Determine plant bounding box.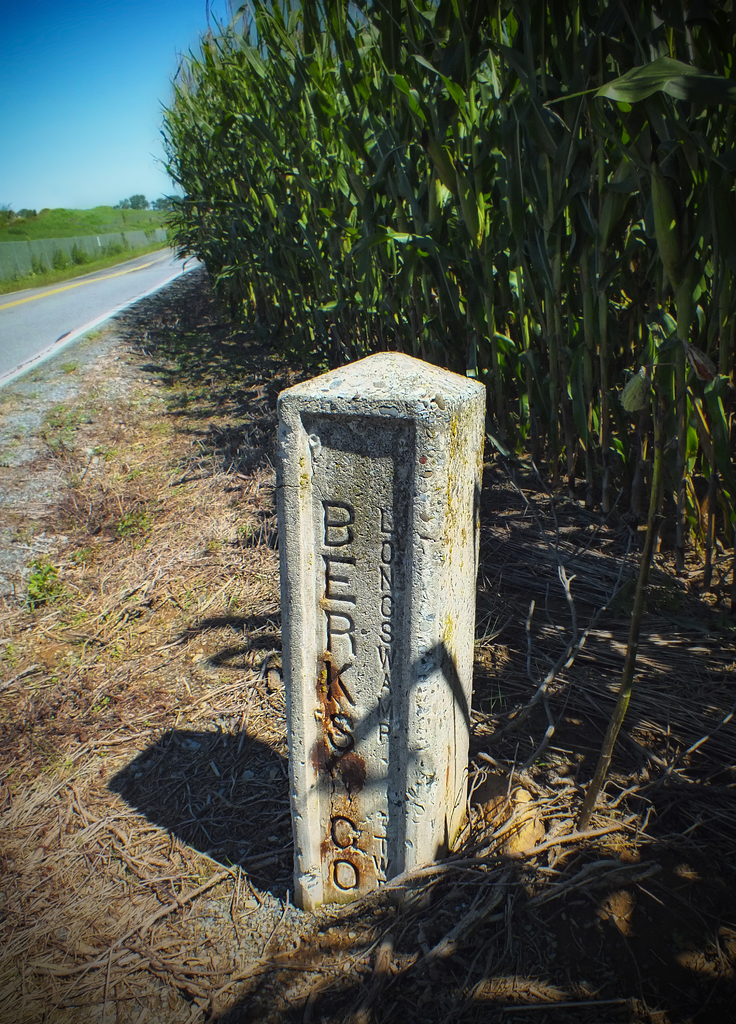
Determined: (x1=145, y1=220, x2=159, y2=240).
